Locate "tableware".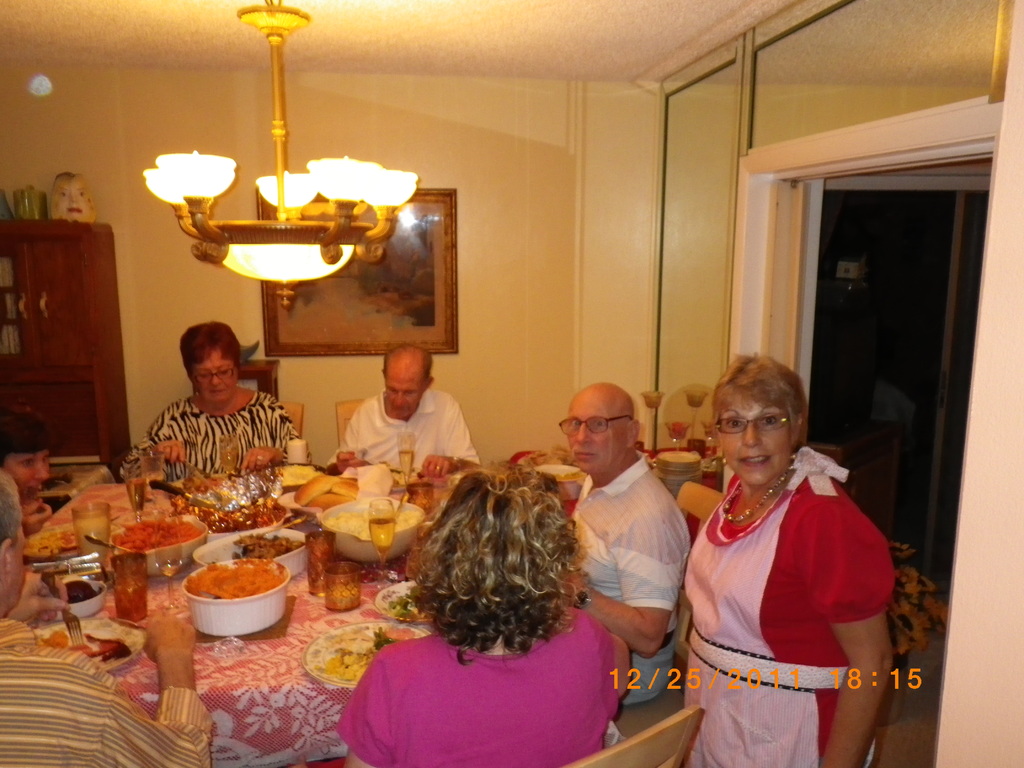
Bounding box: 56, 566, 107, 619.
